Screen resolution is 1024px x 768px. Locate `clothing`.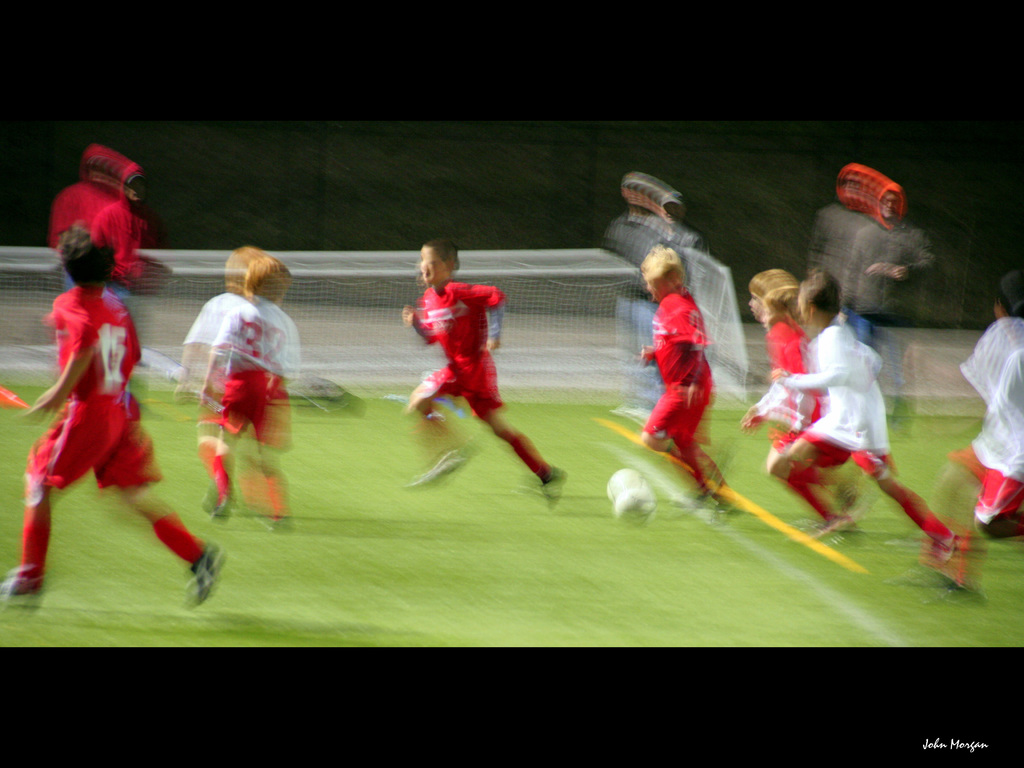
[948,321,1023,522].
